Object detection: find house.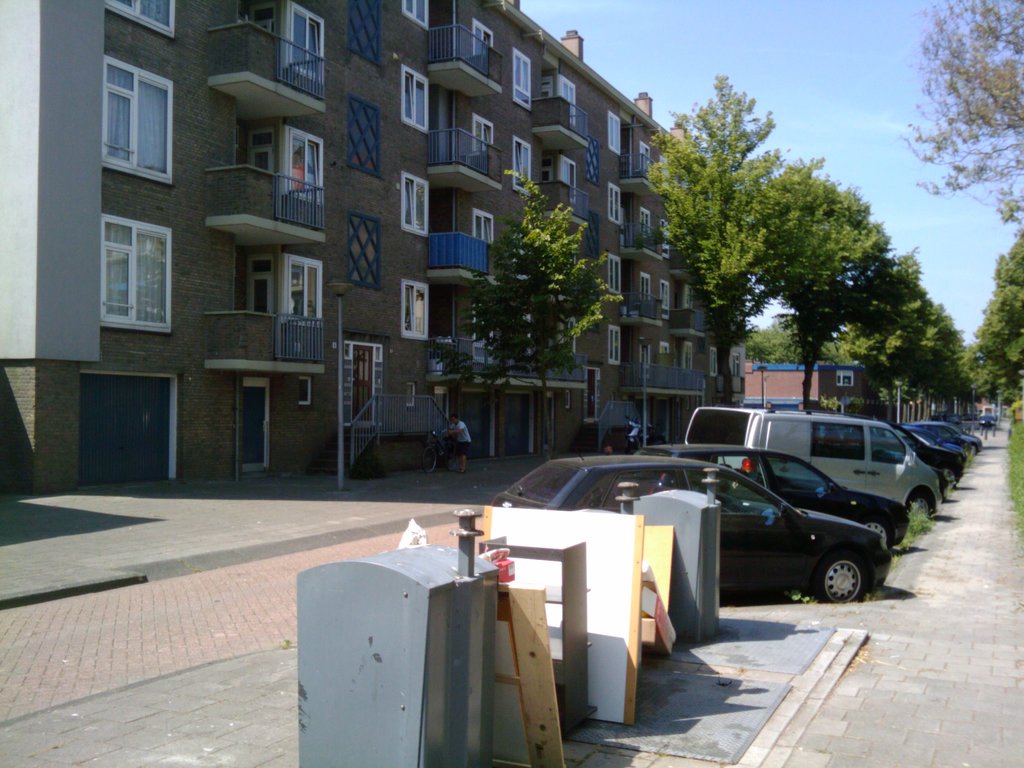
rect(749, 364, 877, 409).
